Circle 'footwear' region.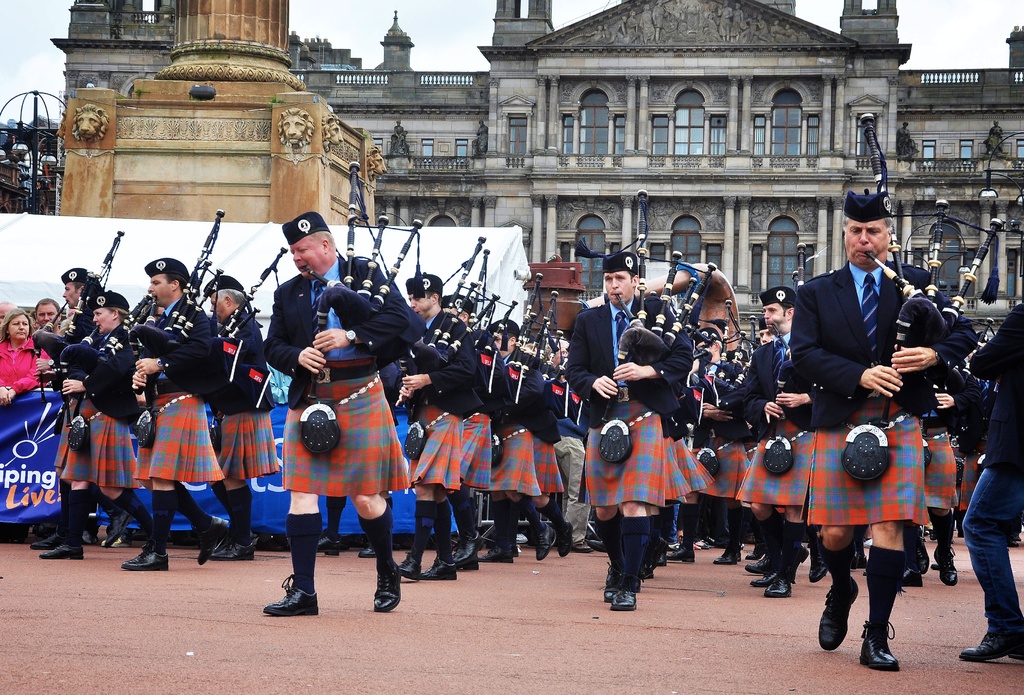
Region: 1009,533,1023,542.
